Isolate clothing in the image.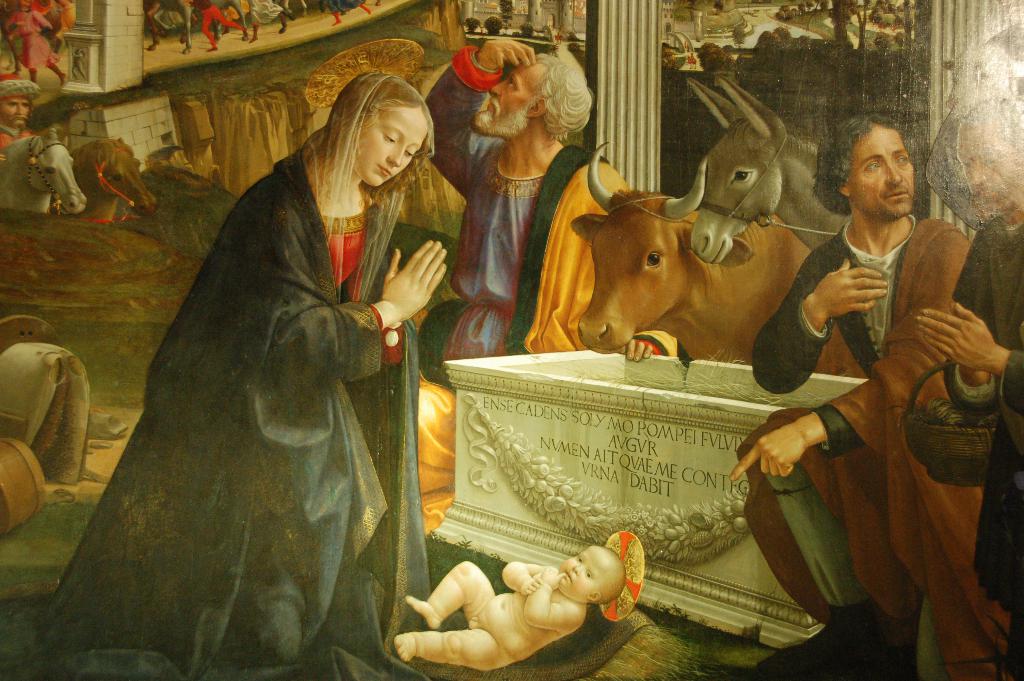
Isolated region: <bbox>0, 5, 57, 75</bbox>.
